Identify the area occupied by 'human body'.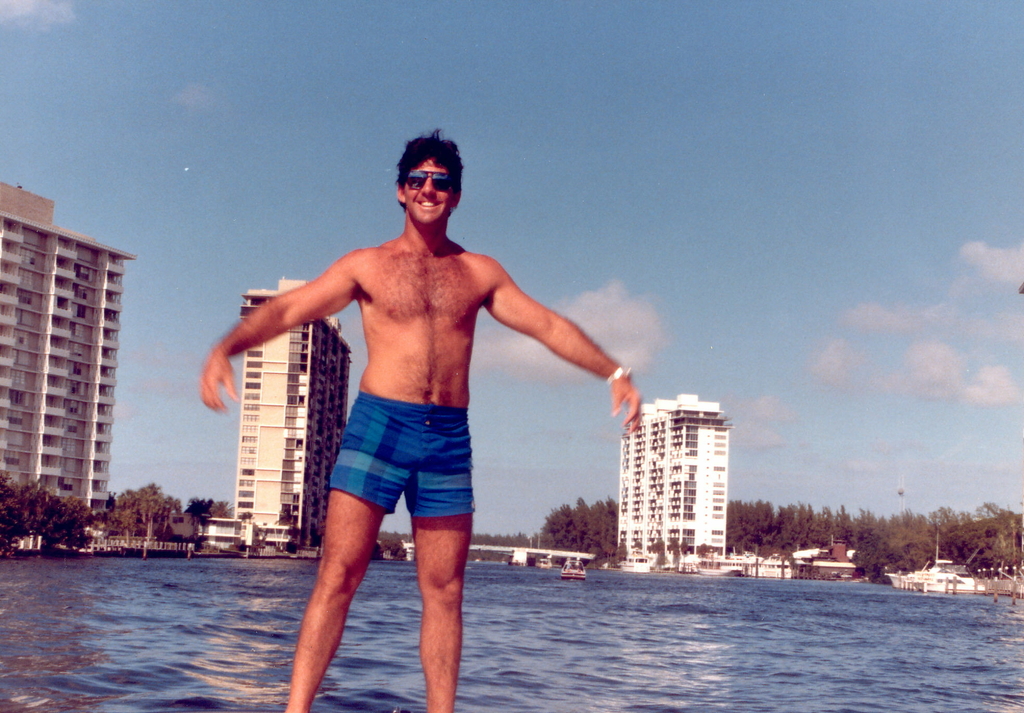
Area: <bbox>195, 131, 639, 712</bbox>.
